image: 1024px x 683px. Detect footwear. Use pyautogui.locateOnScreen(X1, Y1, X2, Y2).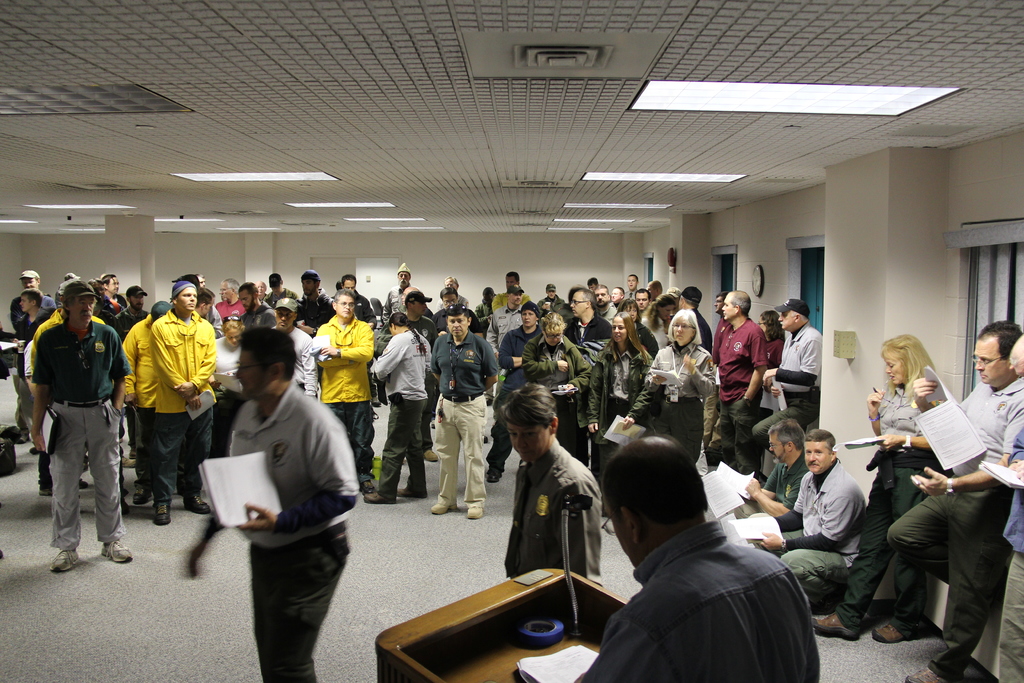
pyautogui.locateOnScreen(365, 490, 397, 504).
